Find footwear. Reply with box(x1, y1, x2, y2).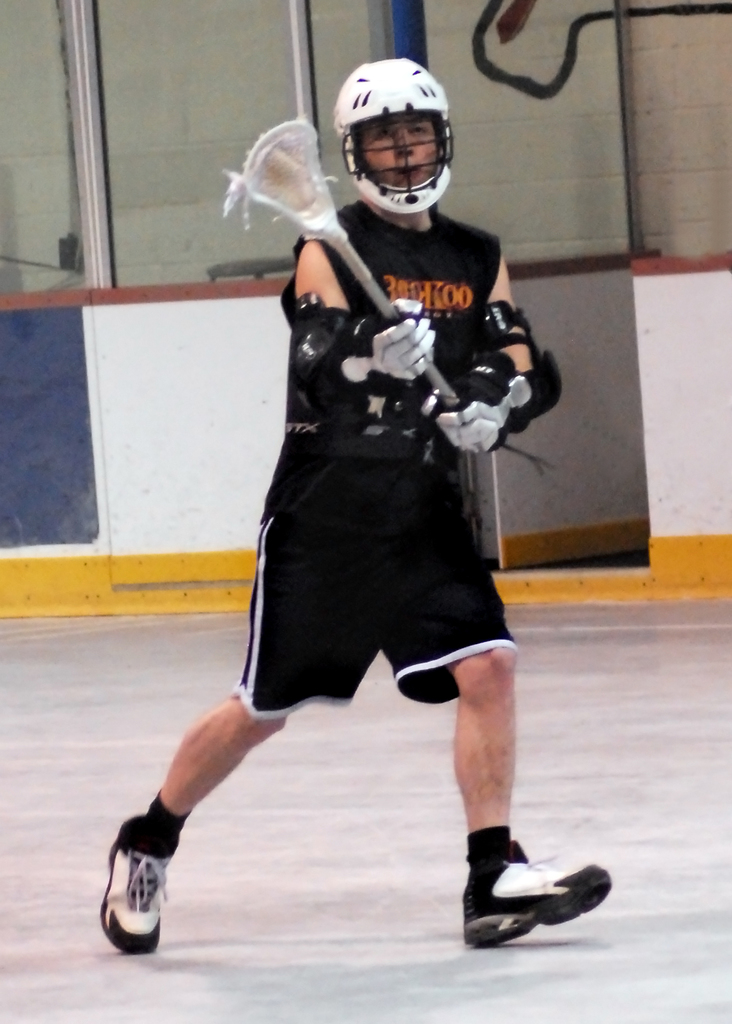
box(455, 829, 606, 957).
